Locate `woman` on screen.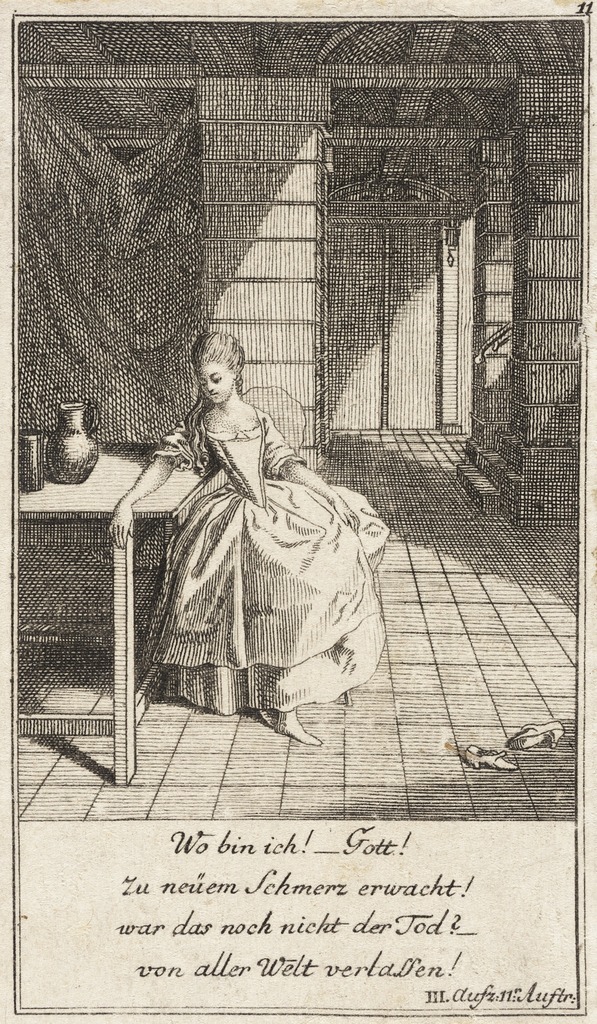
On screen at (127, 292, 396, 753).
